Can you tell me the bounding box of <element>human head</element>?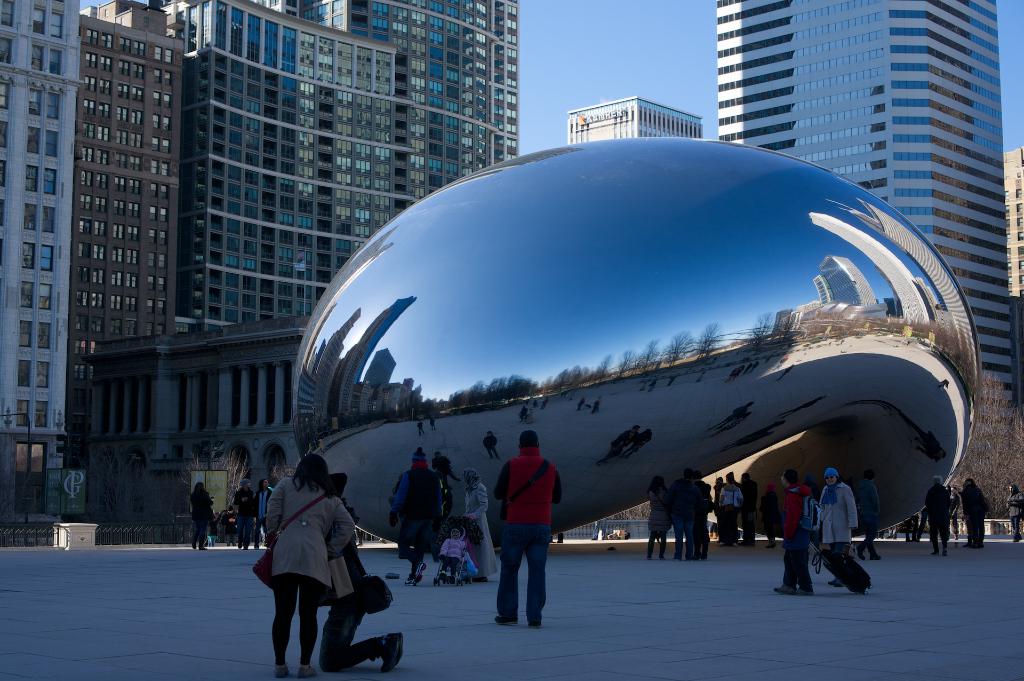
520/432/538/450.
